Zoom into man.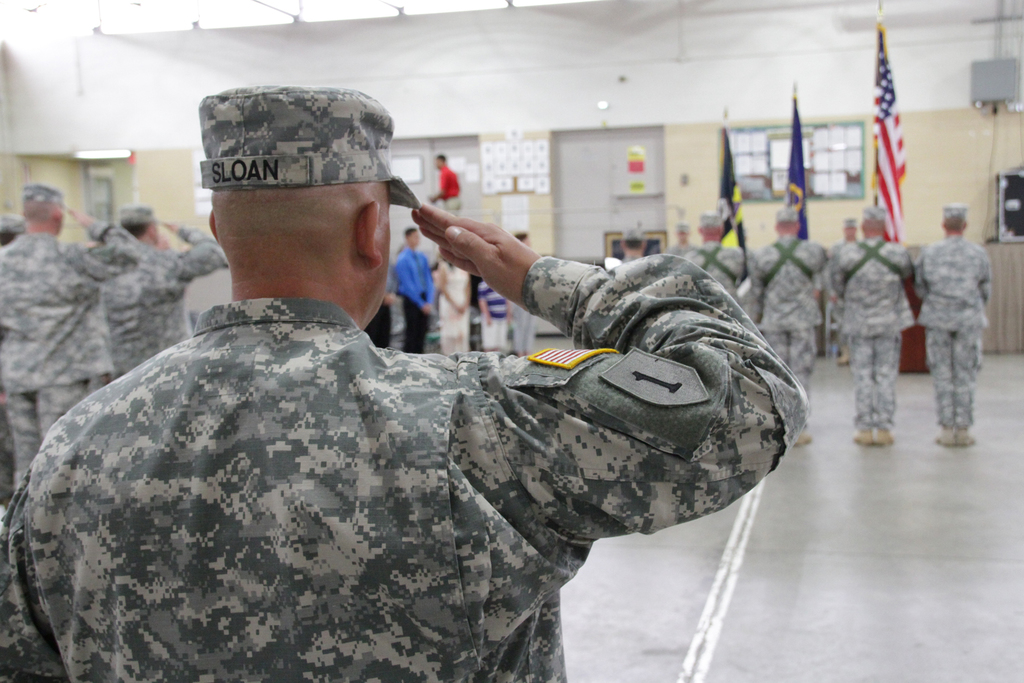
Zoom target: 831:194:917:448.
